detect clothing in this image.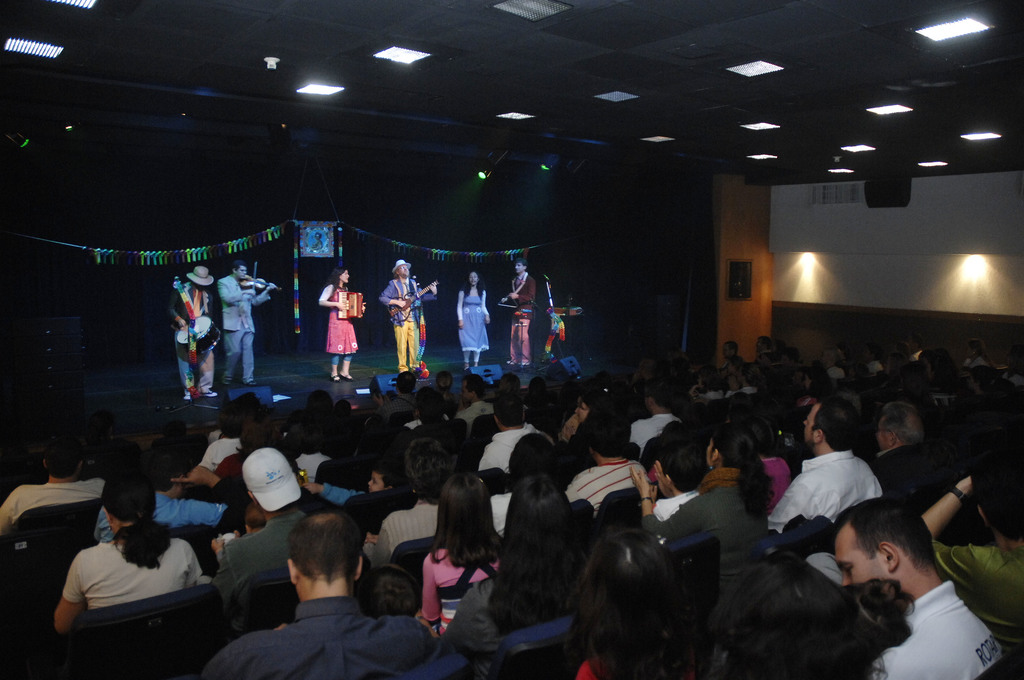
Detection: 381,279,431,322.
